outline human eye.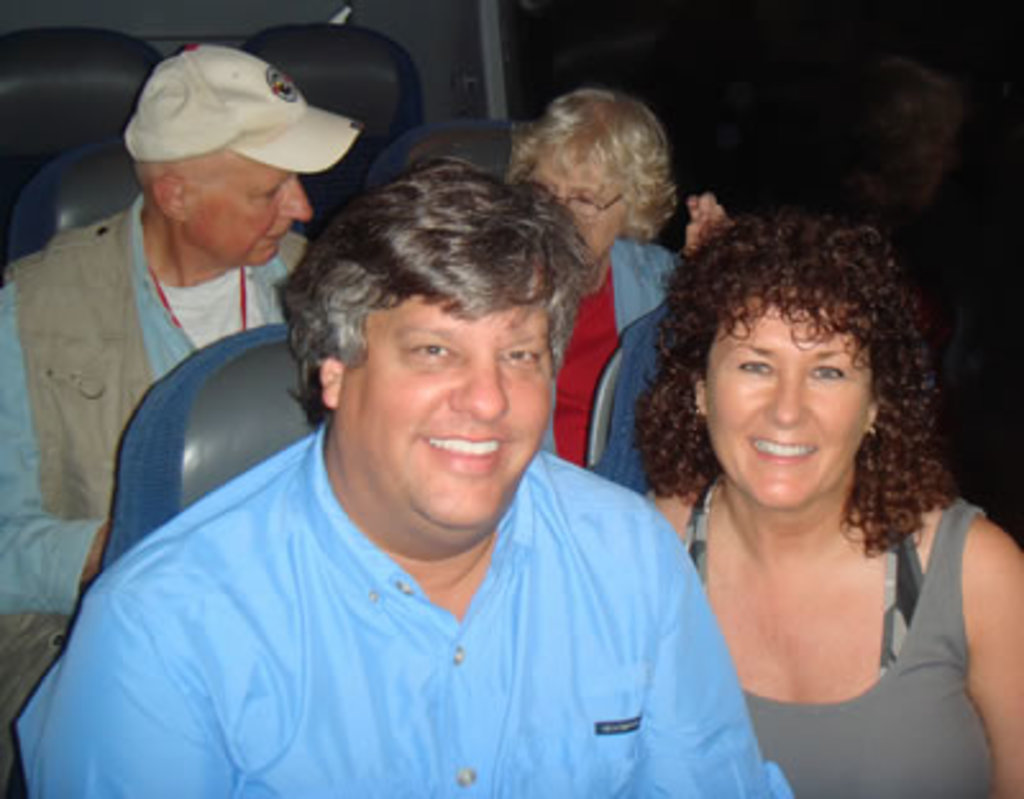
Outline: detection(259, 190, 287, 202).
